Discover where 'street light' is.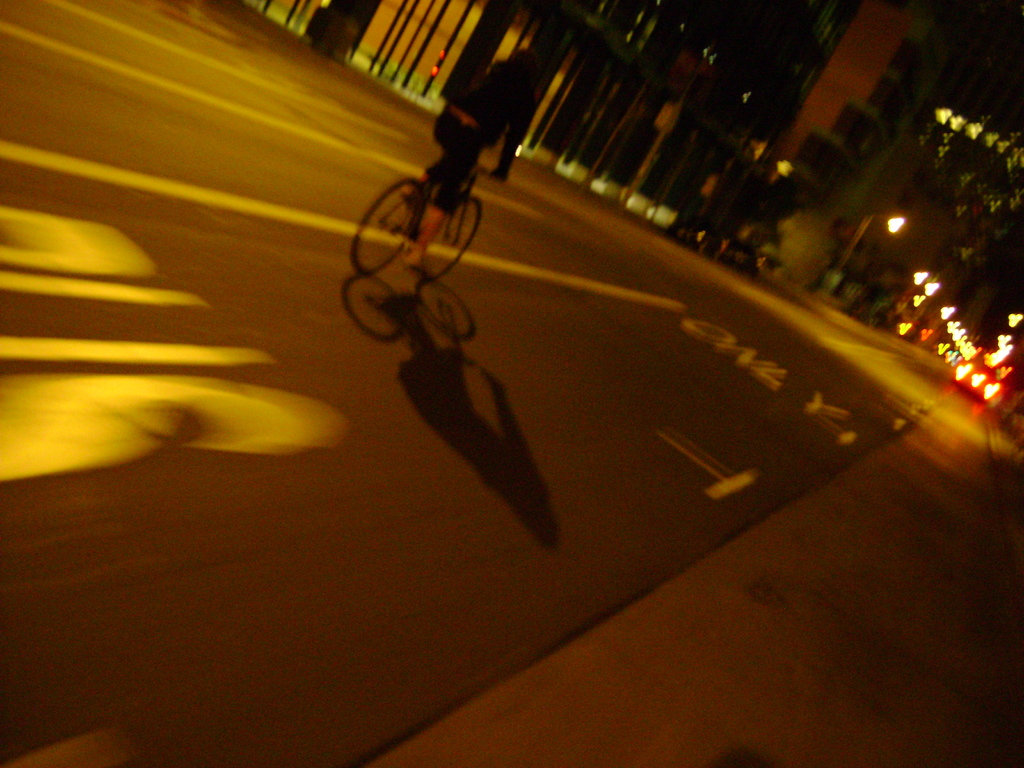
Discovered at BBox(817, 209, 910, 295).
